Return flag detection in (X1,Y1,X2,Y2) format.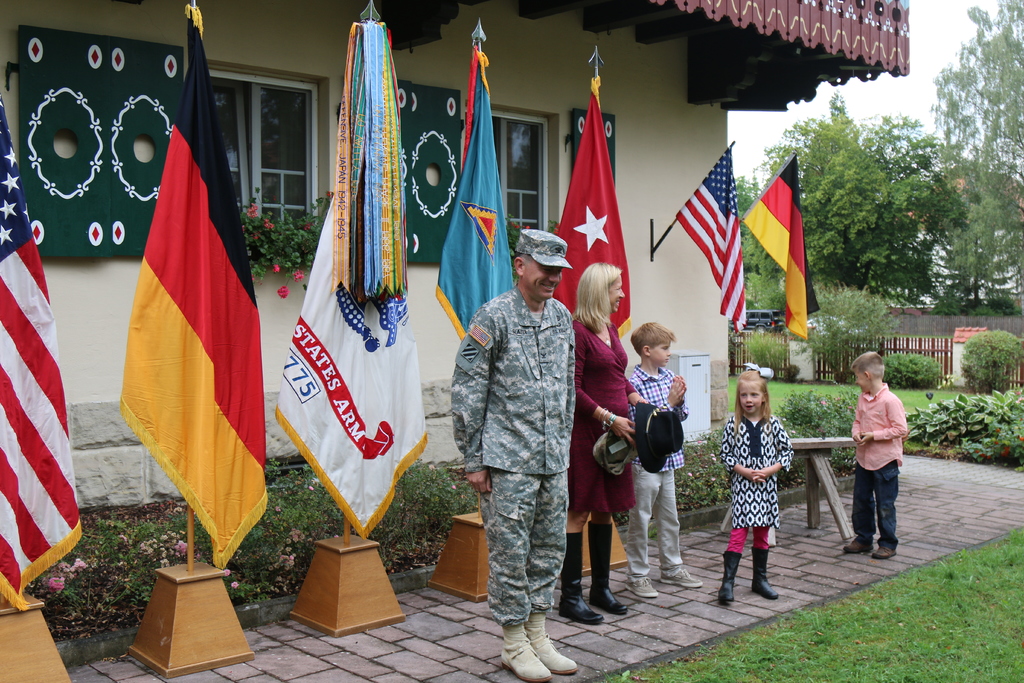
(559,74,633,339).
